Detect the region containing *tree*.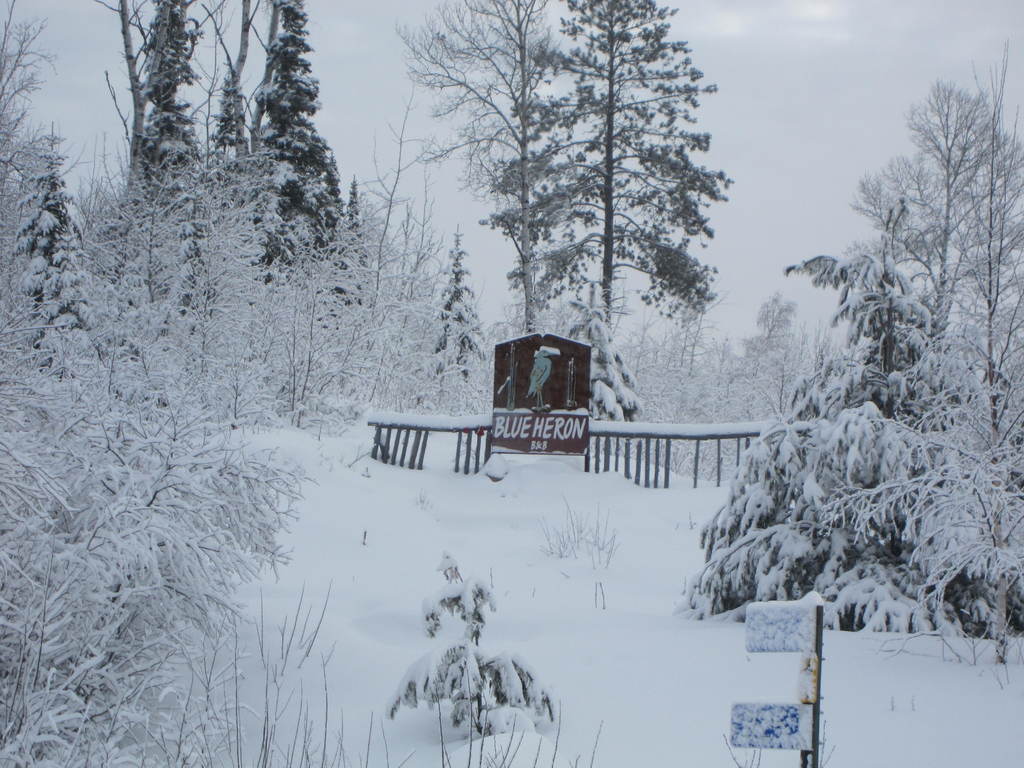
[183, 58, 253, 318].
